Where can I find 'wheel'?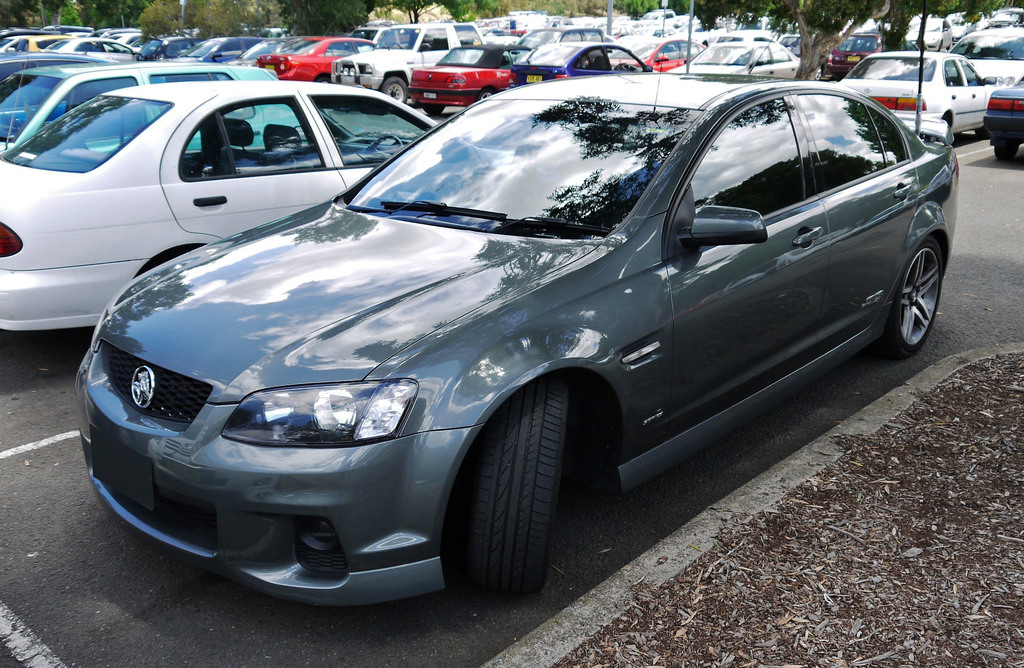
You can find it at BBox(317, 77, 333, 83).
